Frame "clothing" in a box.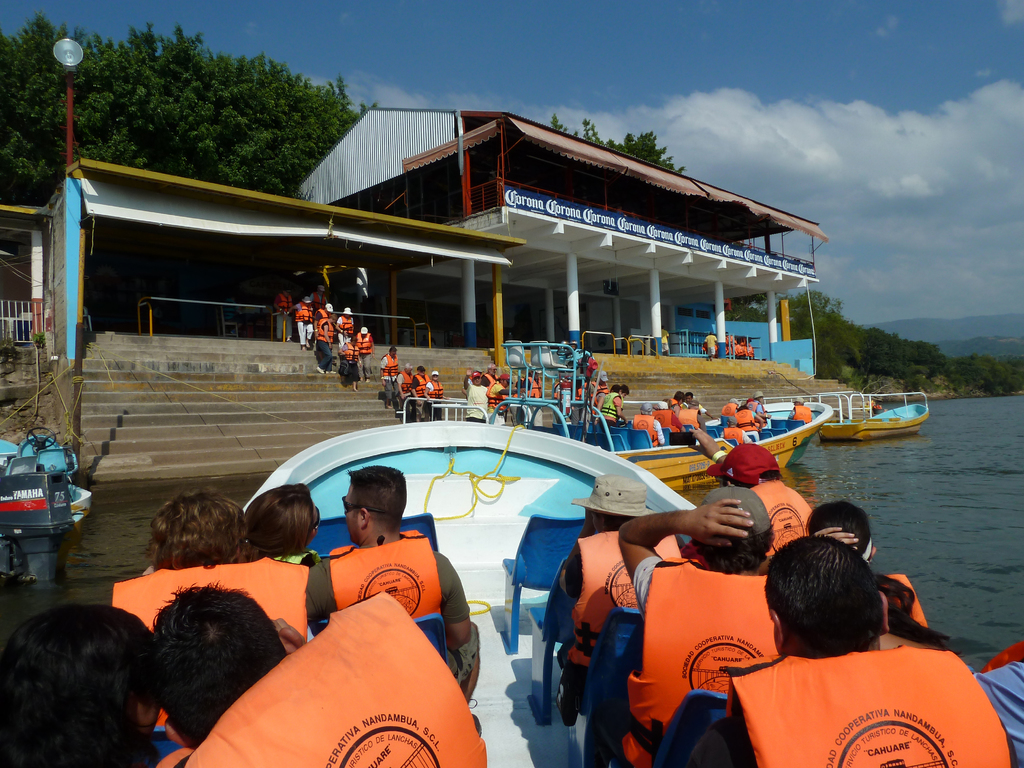
bbox=(881, 573, 930, 630).
